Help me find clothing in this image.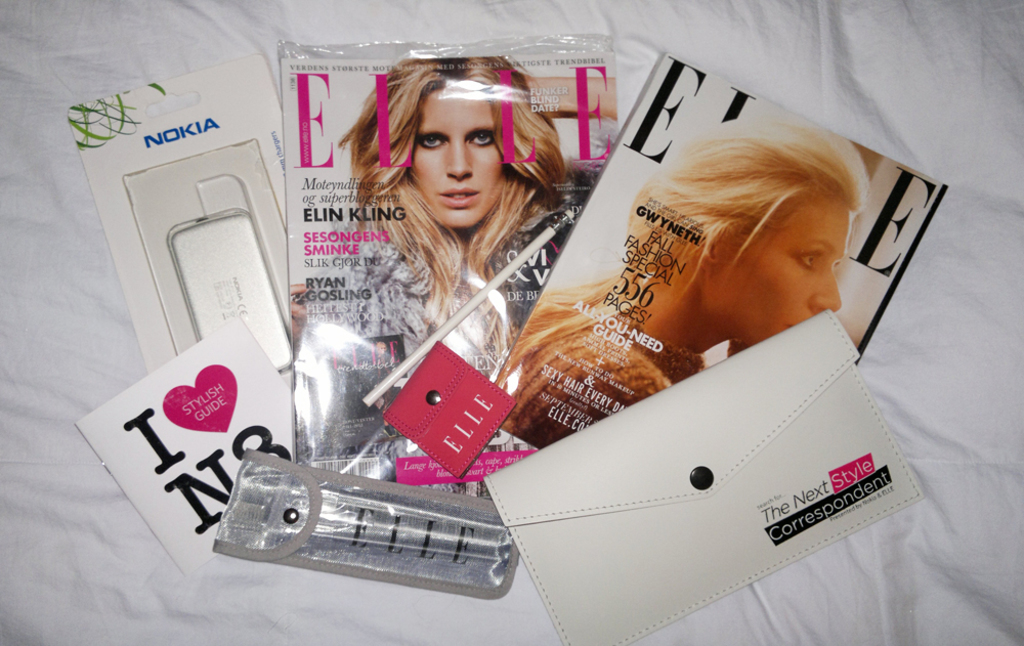
Found it: [299, 228, 493, 367].
